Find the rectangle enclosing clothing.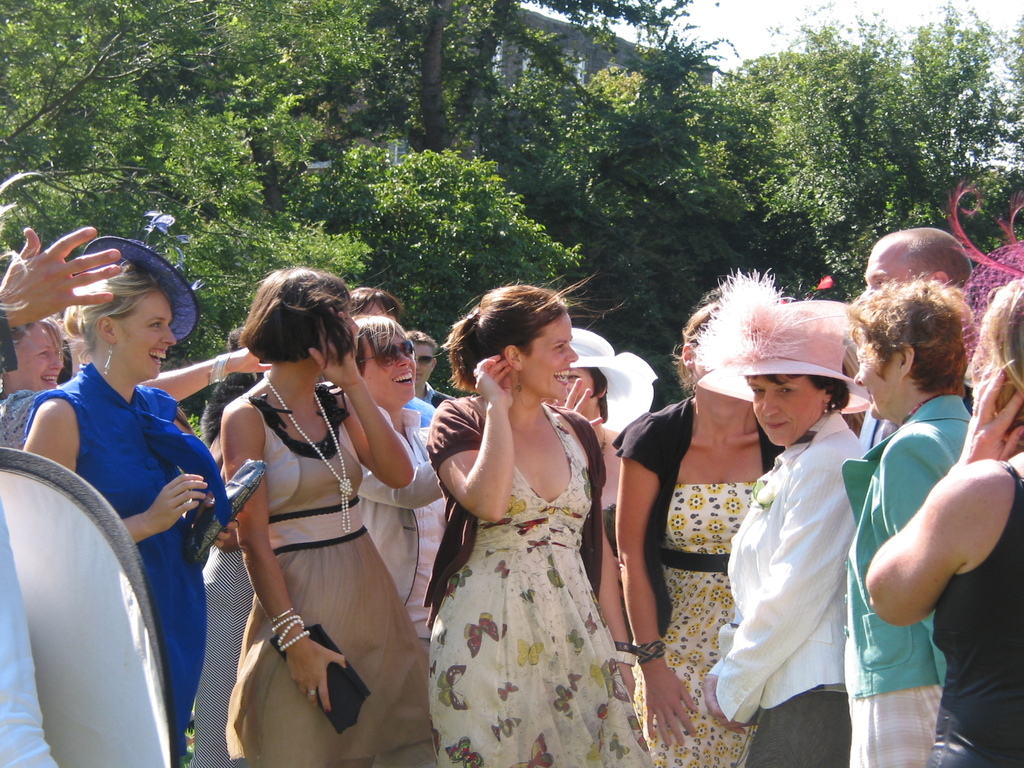
bbox=[617, 390, 776, 767].
